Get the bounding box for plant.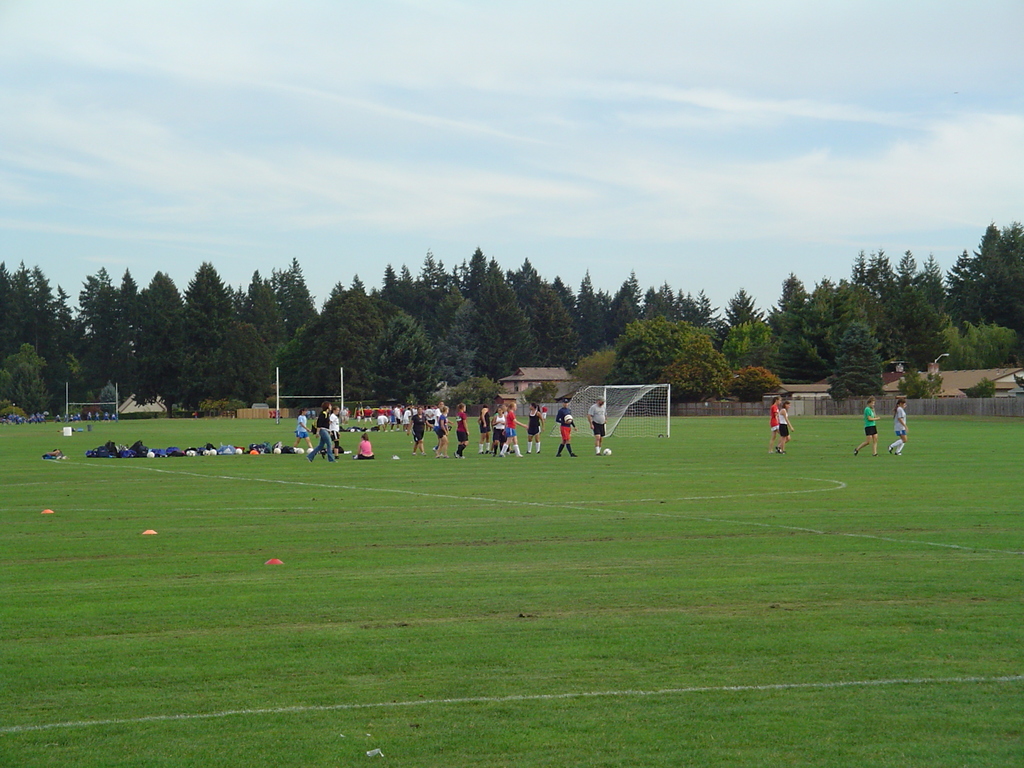
box=[0, 343, 58, 410].
